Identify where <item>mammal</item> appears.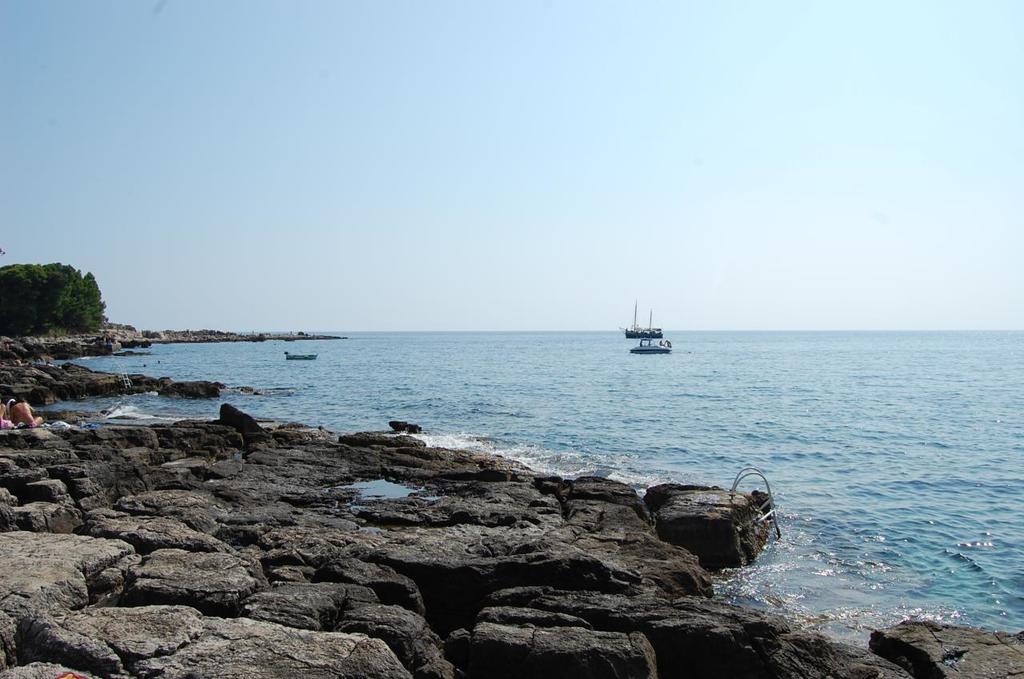
Appears at bbox=(6, 396, 45, 427).
